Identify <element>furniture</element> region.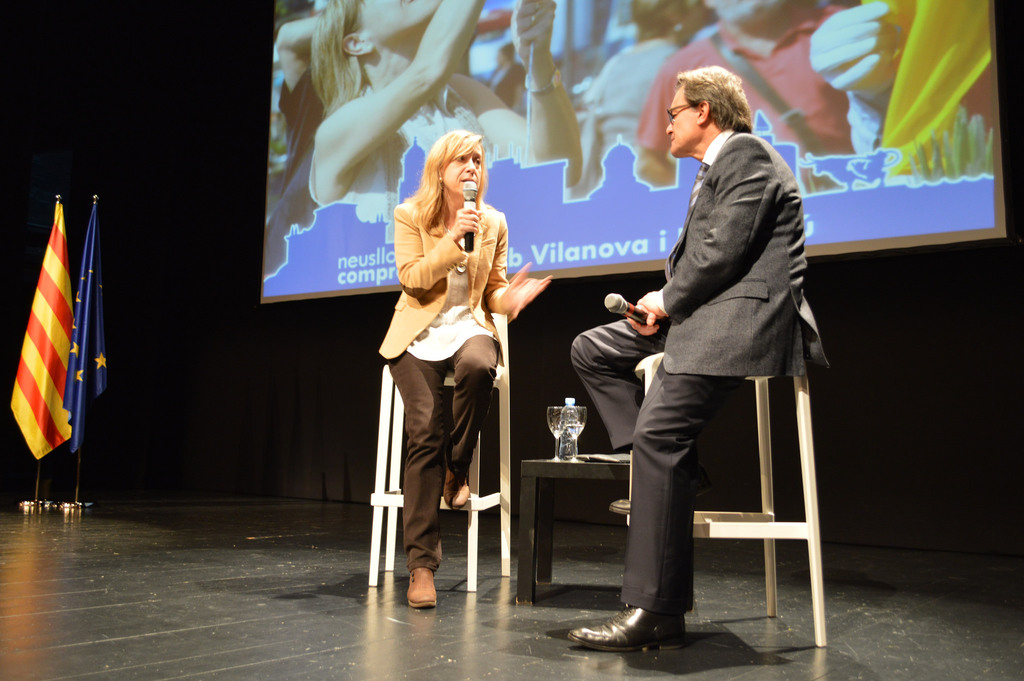
Region: left=517, top=453, right=634, bottom=604.
